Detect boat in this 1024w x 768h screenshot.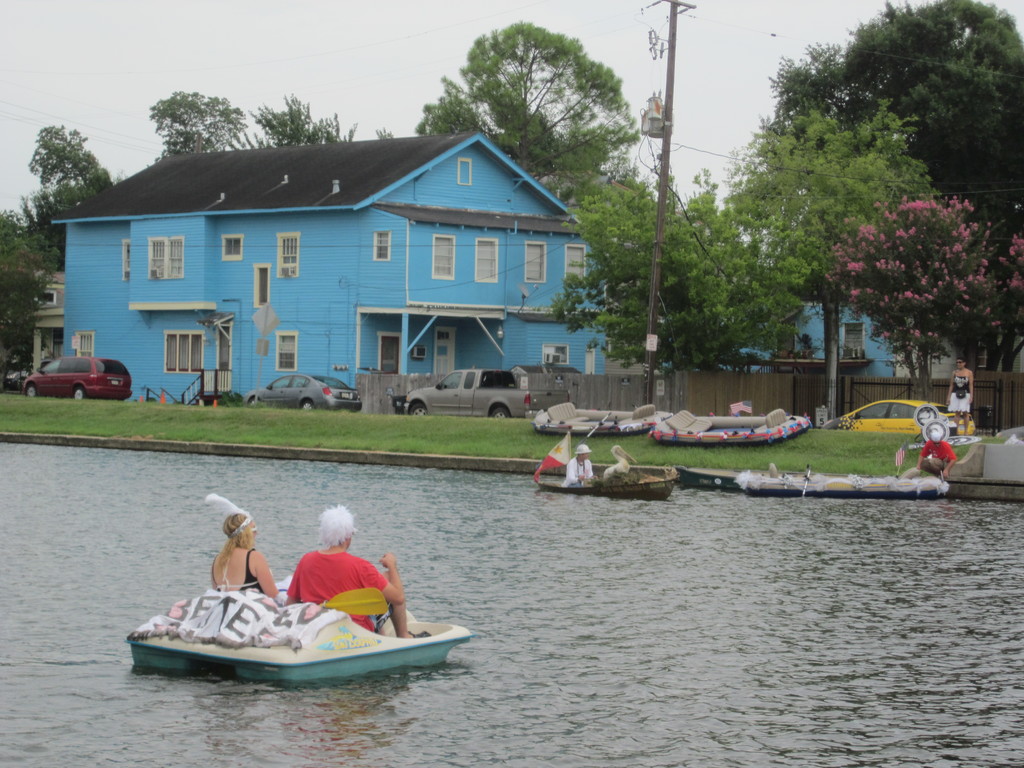
Detection: rect(646, 401, 801, 451).
